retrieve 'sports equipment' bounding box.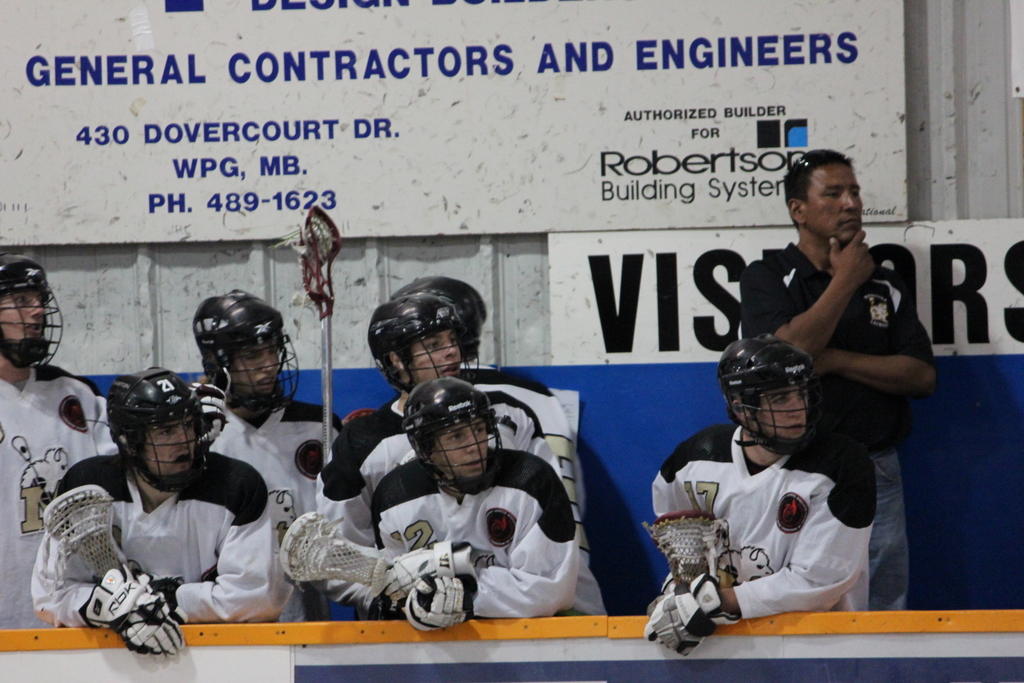
Bounding box: region(632, 564, 748, 667).
